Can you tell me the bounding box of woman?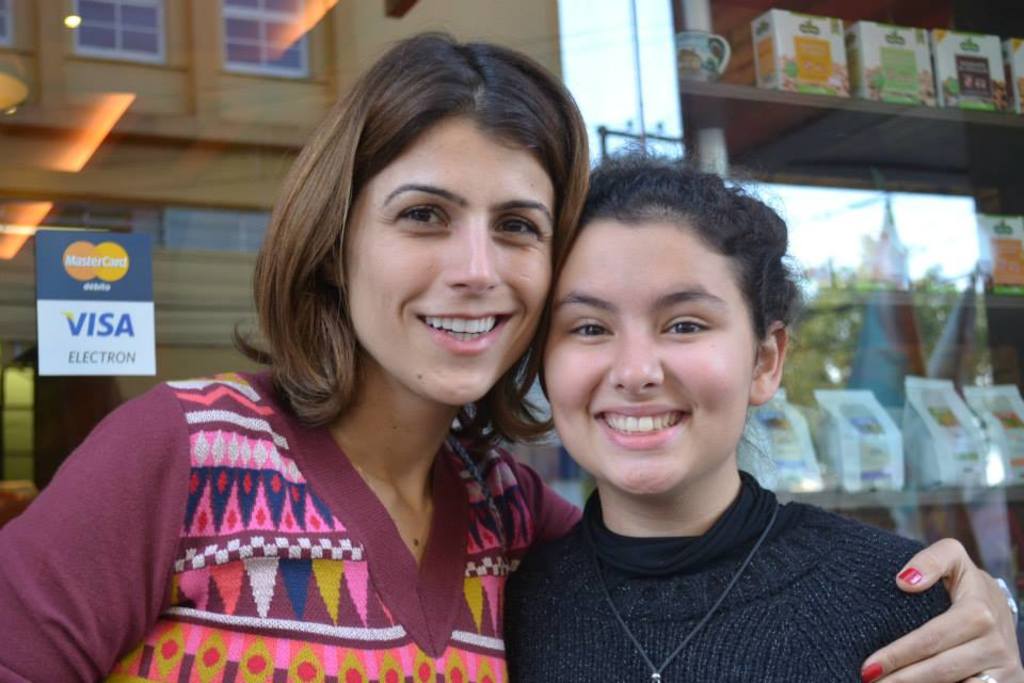
region(0, 23, 1023, 682).
